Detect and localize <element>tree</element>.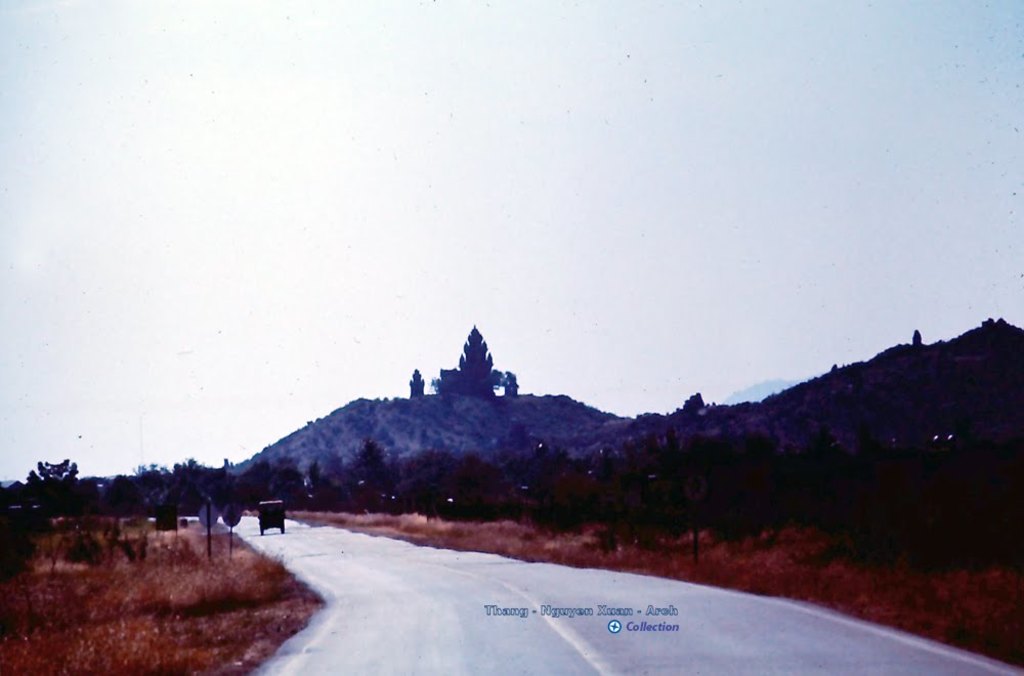
Localized at box(284, 463, 311, 503).
